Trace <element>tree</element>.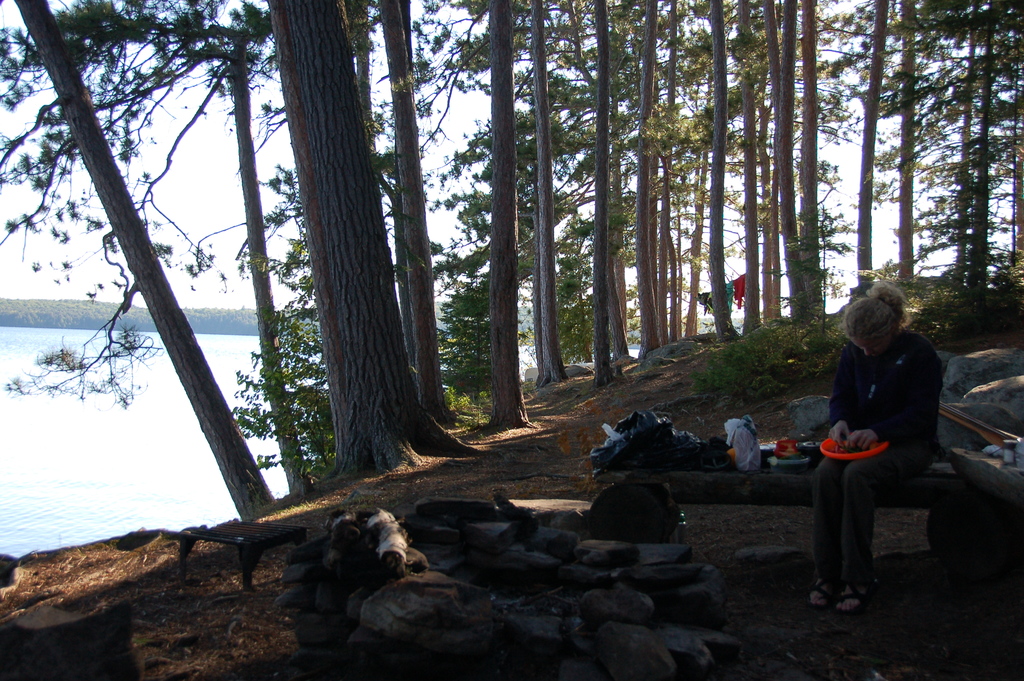
Traced to (x1=356, y1=0, x2=534, y2=439).
